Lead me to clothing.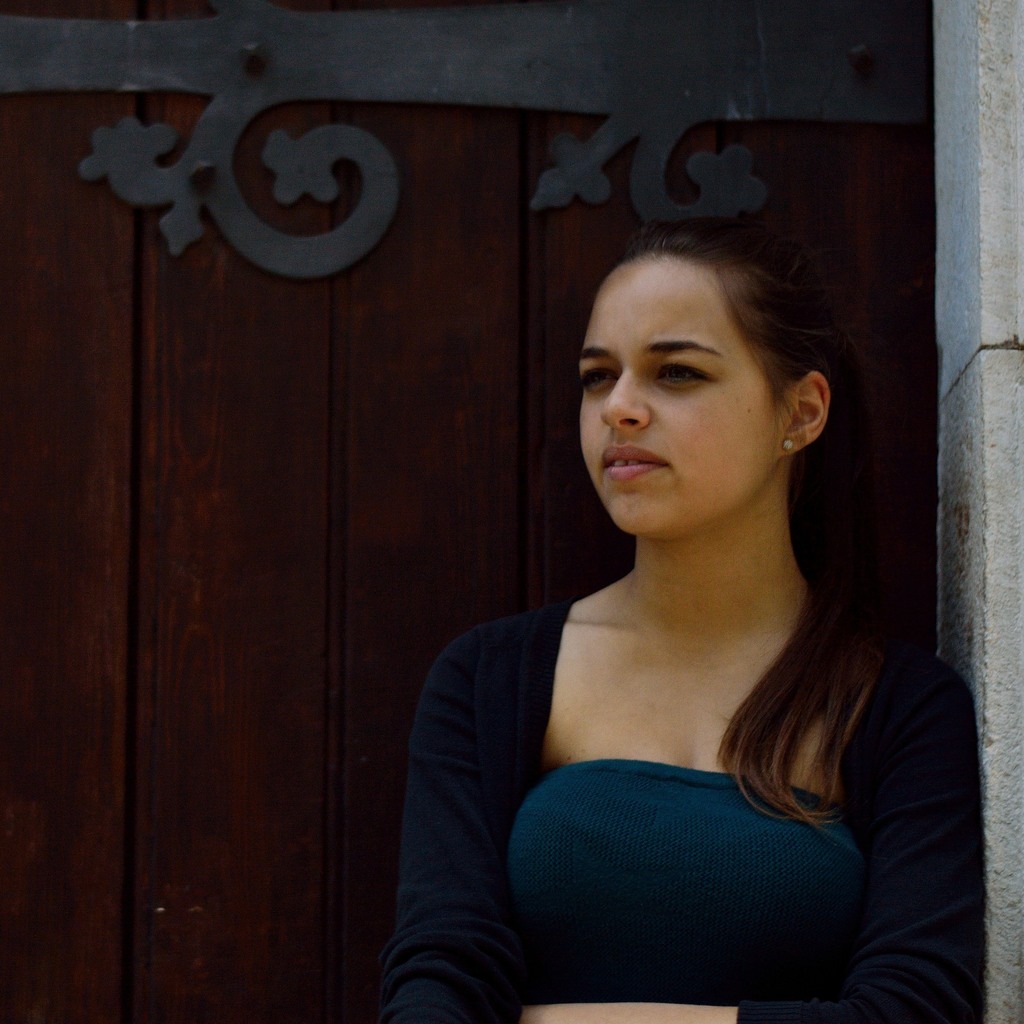
Lead to [427, 470, 963, 984].
